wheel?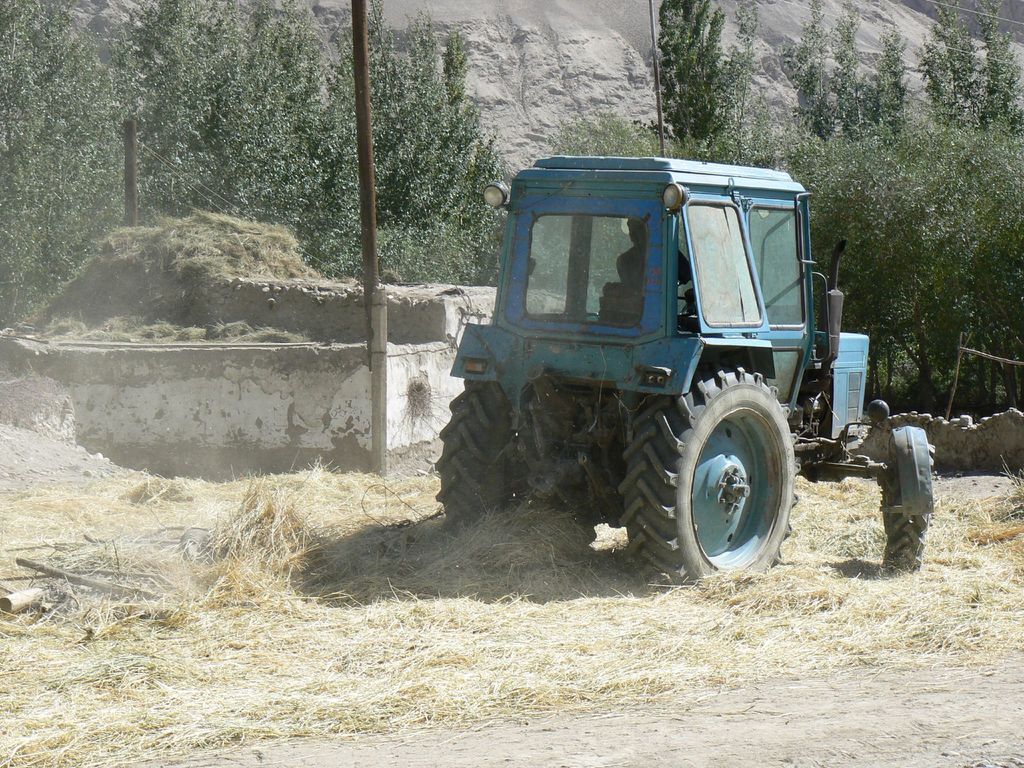
bbox=(634, 340, 807, 585)
